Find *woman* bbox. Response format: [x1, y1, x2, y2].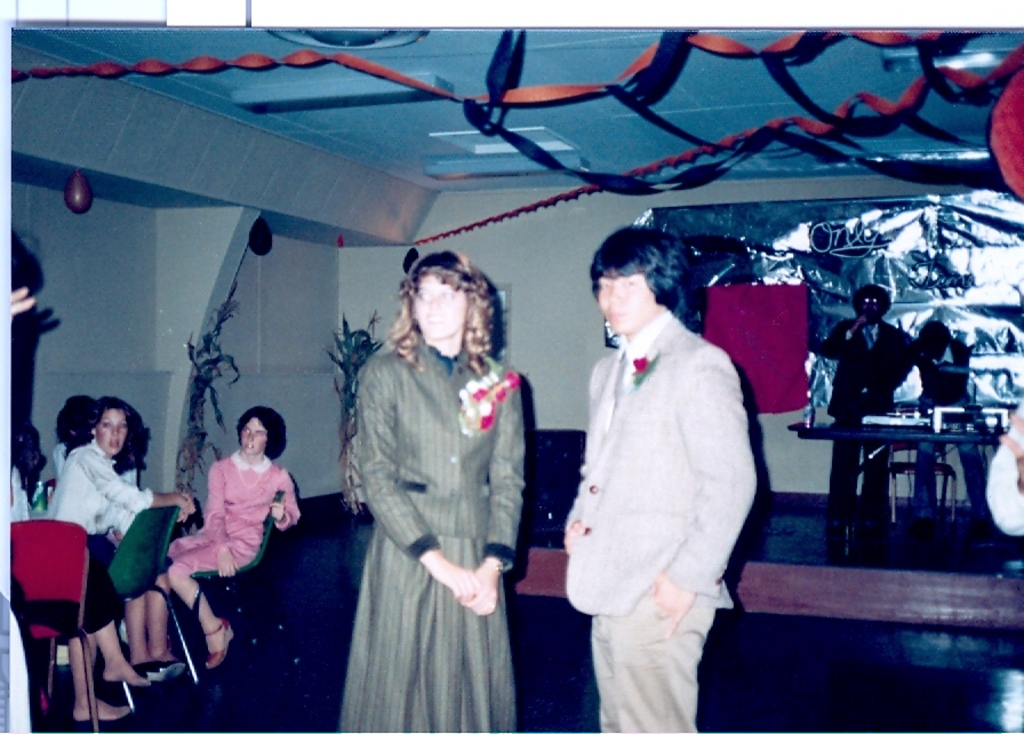
[165, 409, 304, 671].
